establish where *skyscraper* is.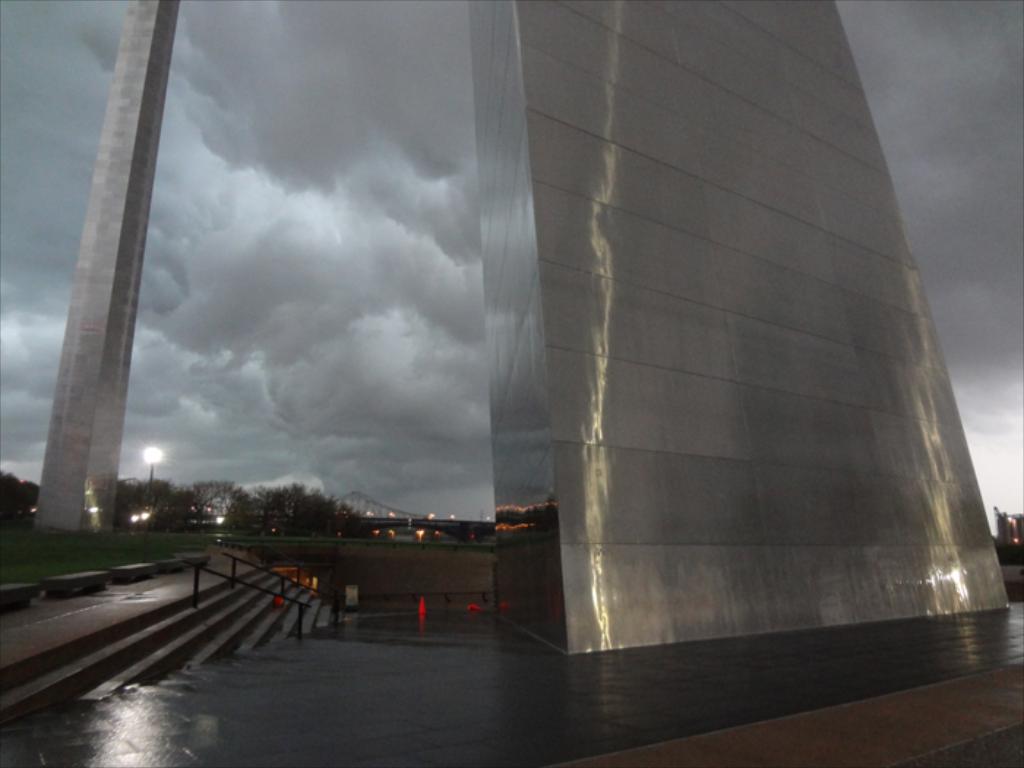
Established at [408,73,977,657].
